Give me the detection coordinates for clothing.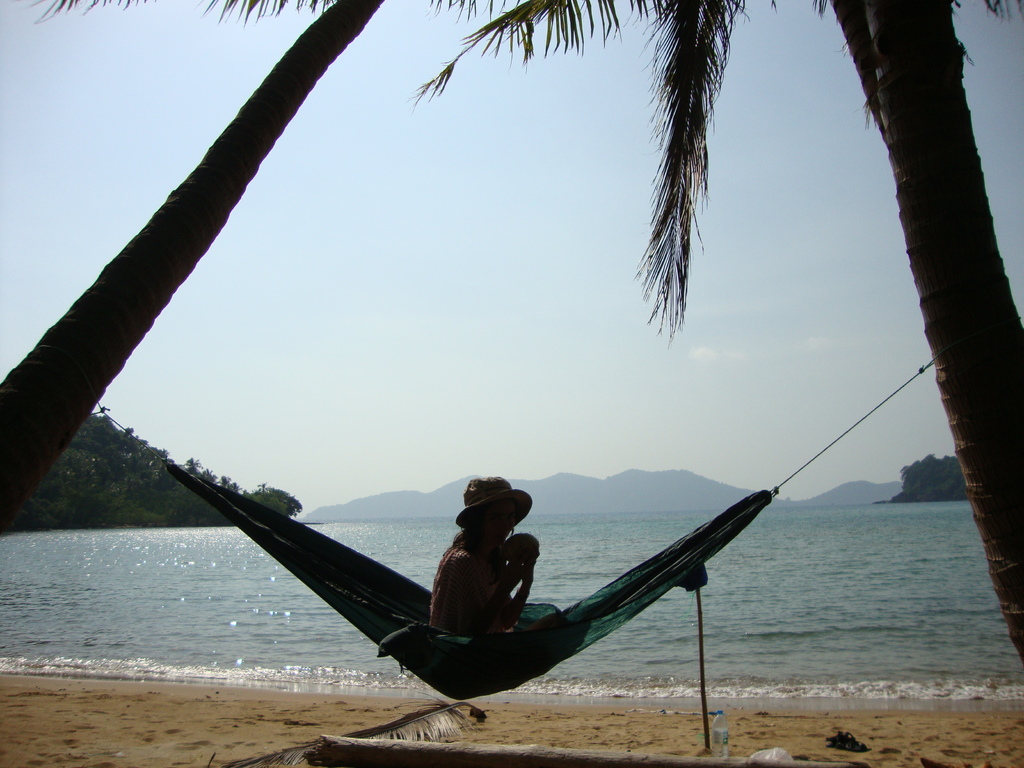
bbox(434, 516, 507, 620).
